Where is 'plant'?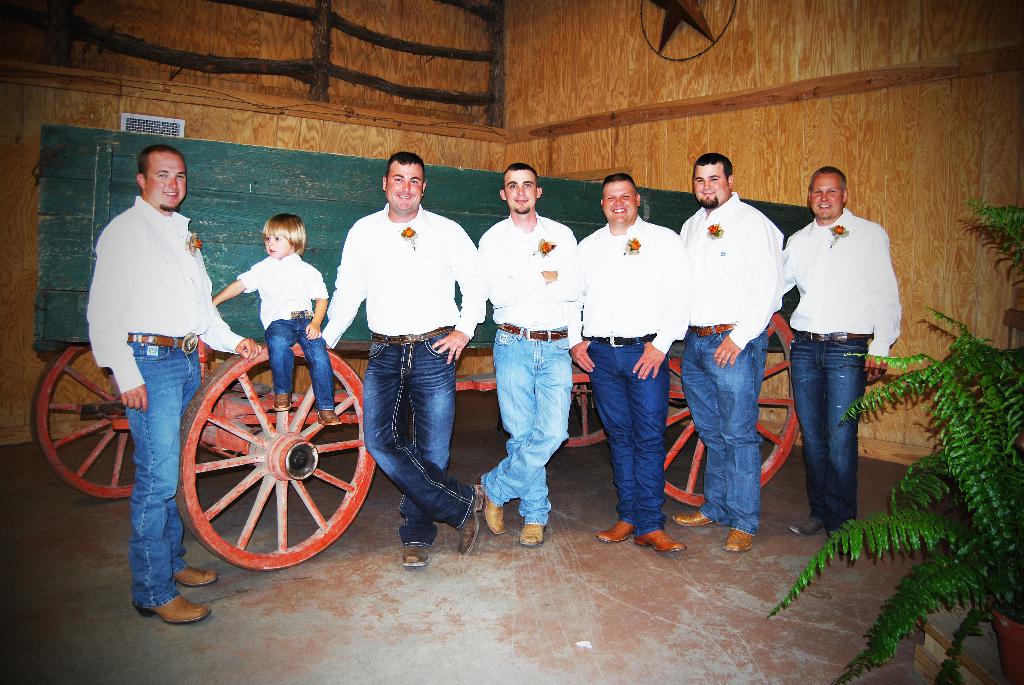
left=768, top=196, right=1023, bottom=684.
